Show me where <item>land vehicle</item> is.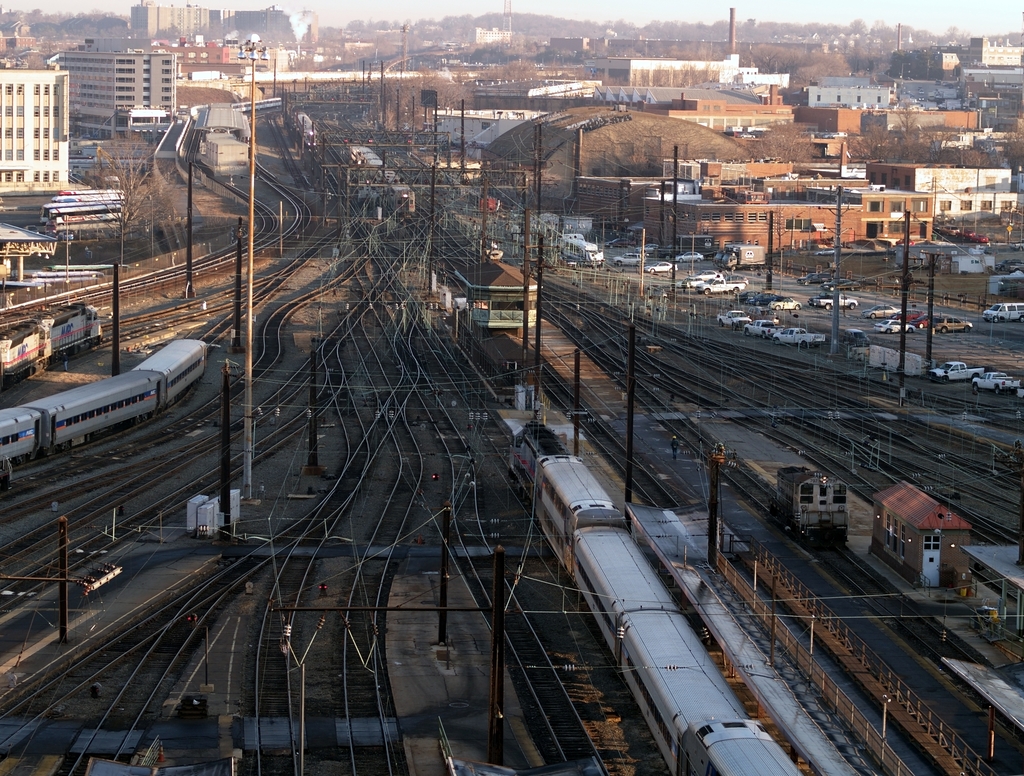
<item>land vehicle</item> is at pyautogui.locateOnScreen(678, 253, 701, 261).
